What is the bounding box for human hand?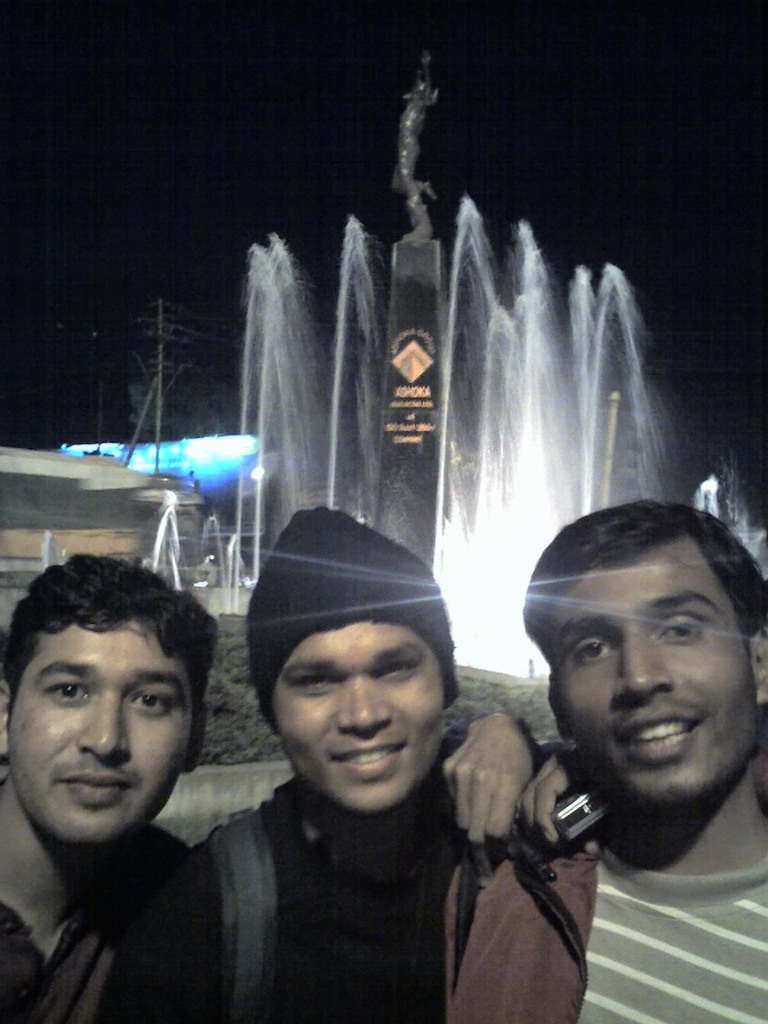
{"x1": 459, "y1": 726, "x2": 550, "y2": 863}.
